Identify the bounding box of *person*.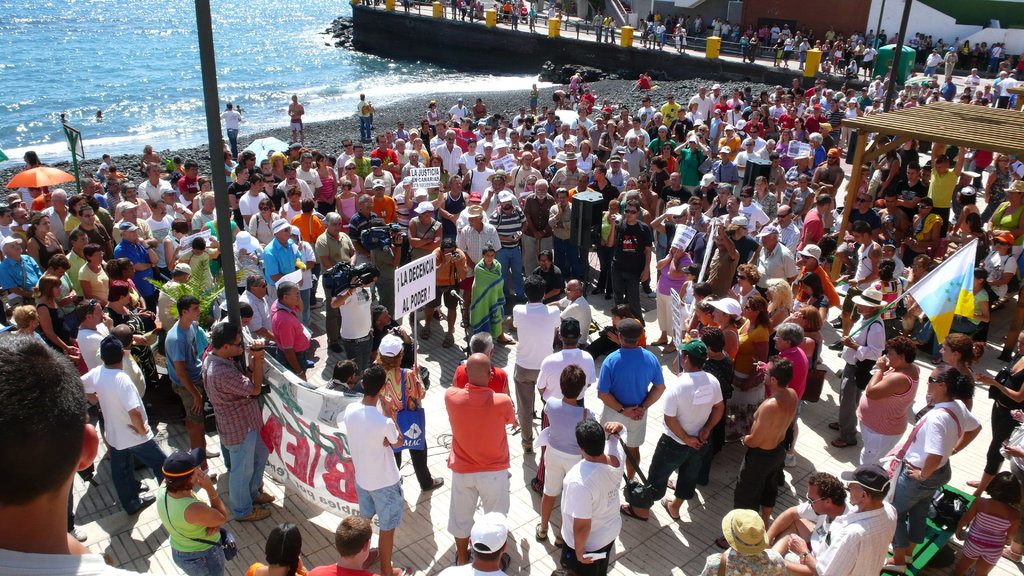
<region>202, 322, 275, 520</region>.
